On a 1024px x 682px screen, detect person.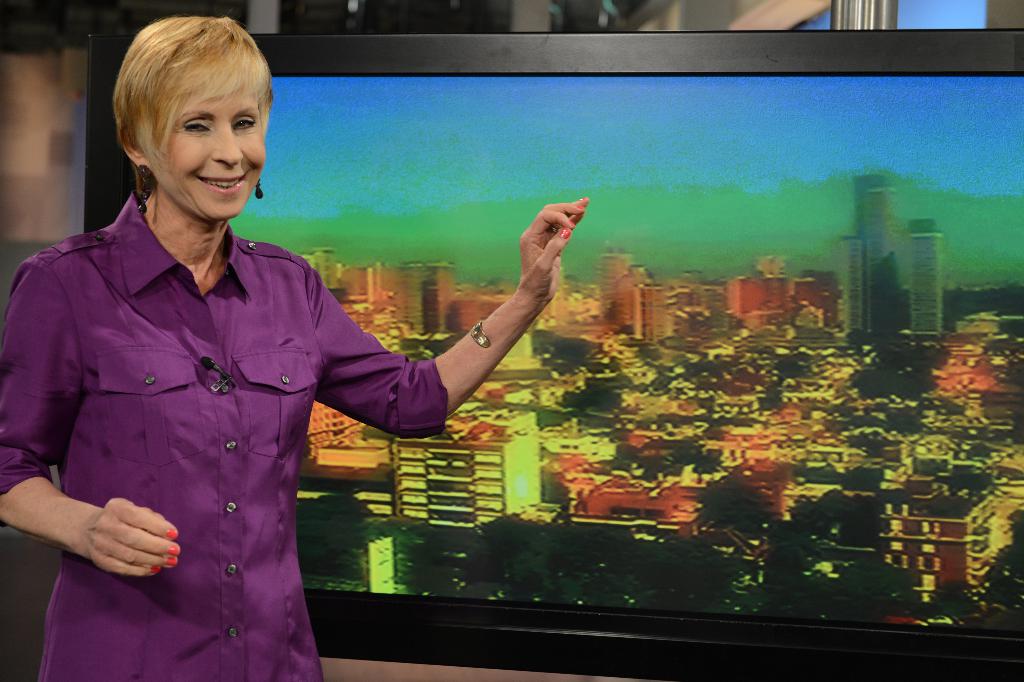
box=[0, 18, 593, 681].
